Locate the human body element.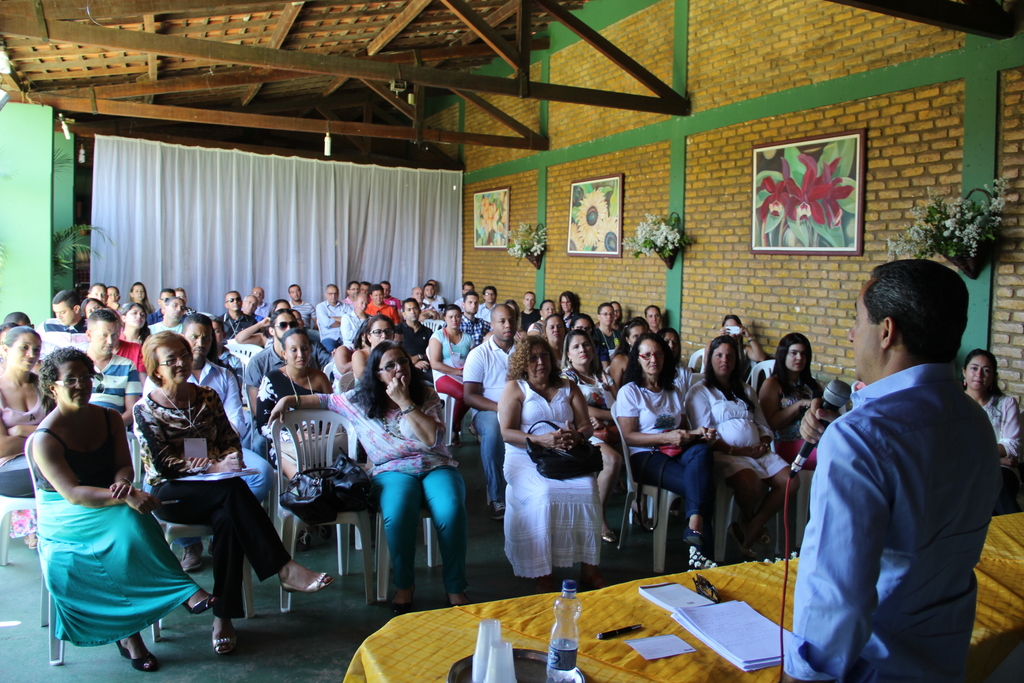
Element bbox: <bbox>499, 373, 610, 589</bbox>.
